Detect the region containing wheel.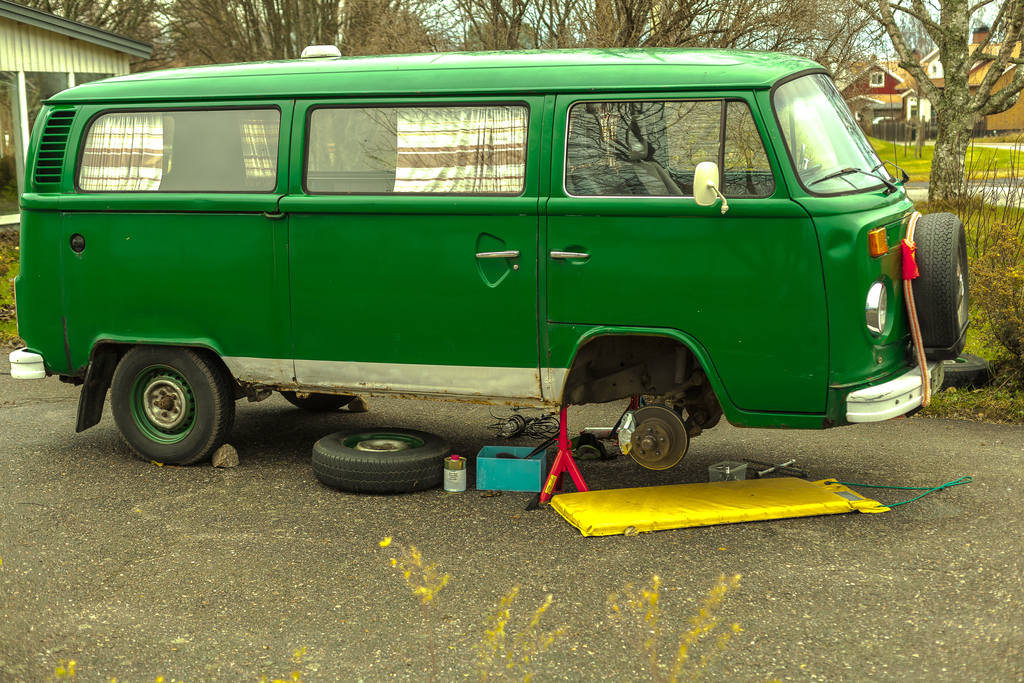
region(93, 343, 235, 458).
